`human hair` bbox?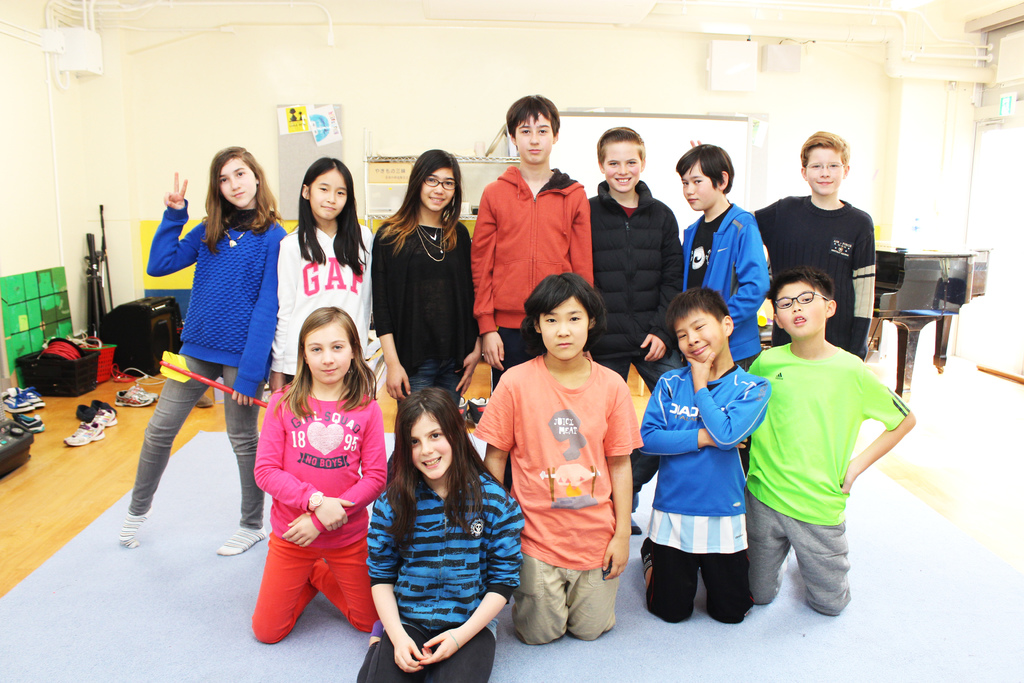
{"left": 273, "top": 305, "right": 383, "bottom": 413}
